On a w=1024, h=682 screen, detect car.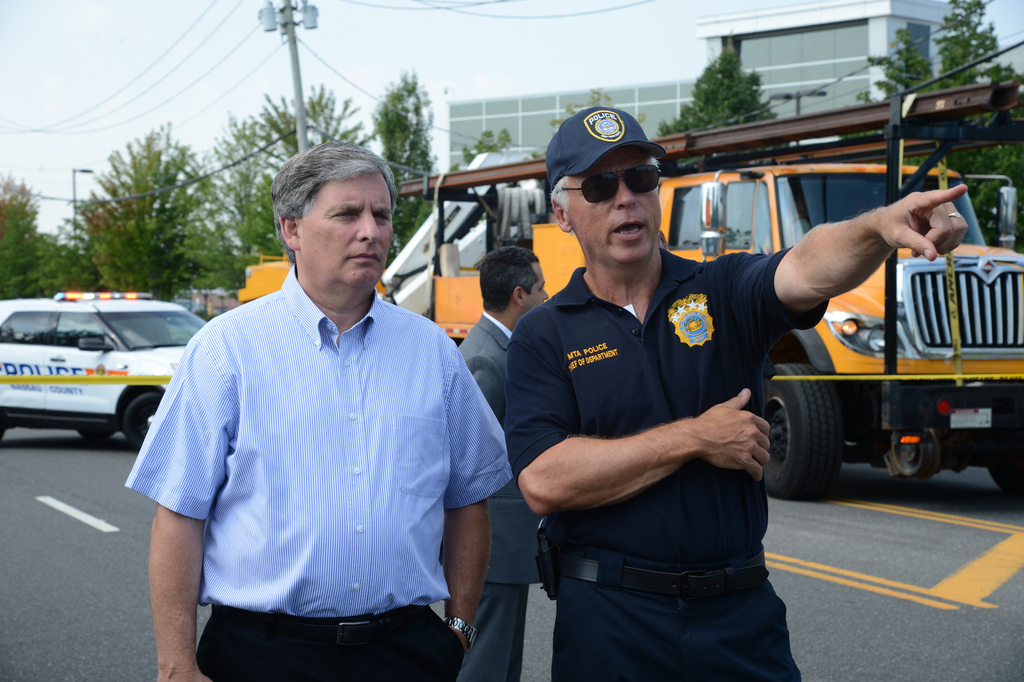
(0, 286, 222, 446).
